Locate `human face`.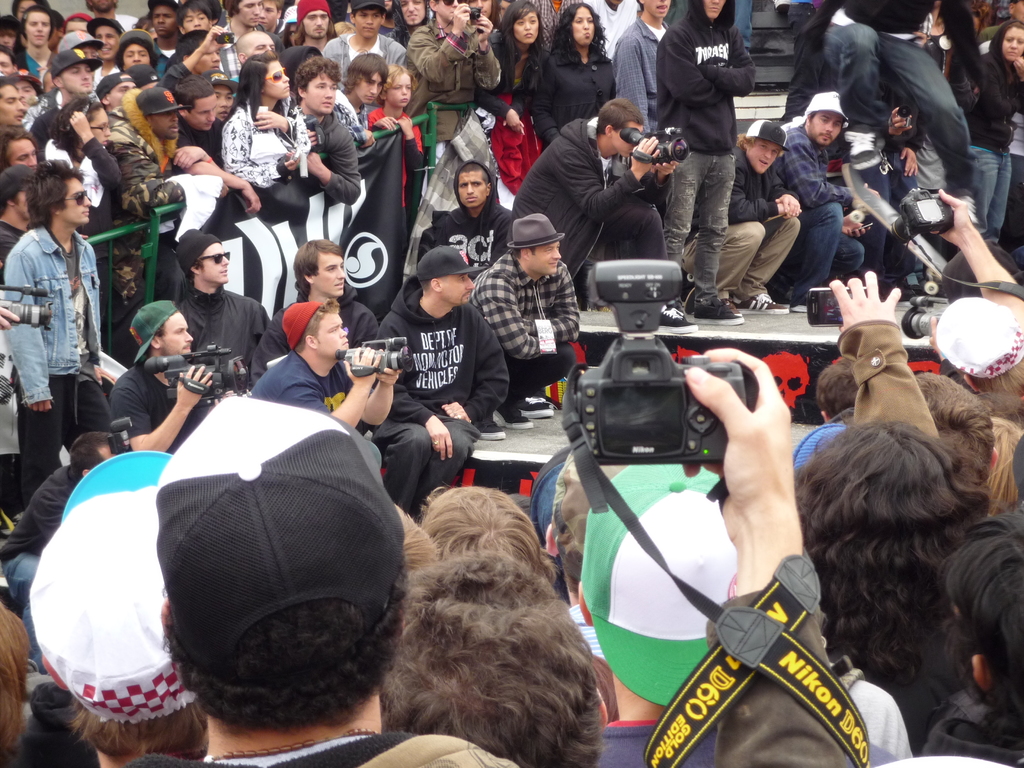
Bounding box: box=[357, 72, 382, 108].
